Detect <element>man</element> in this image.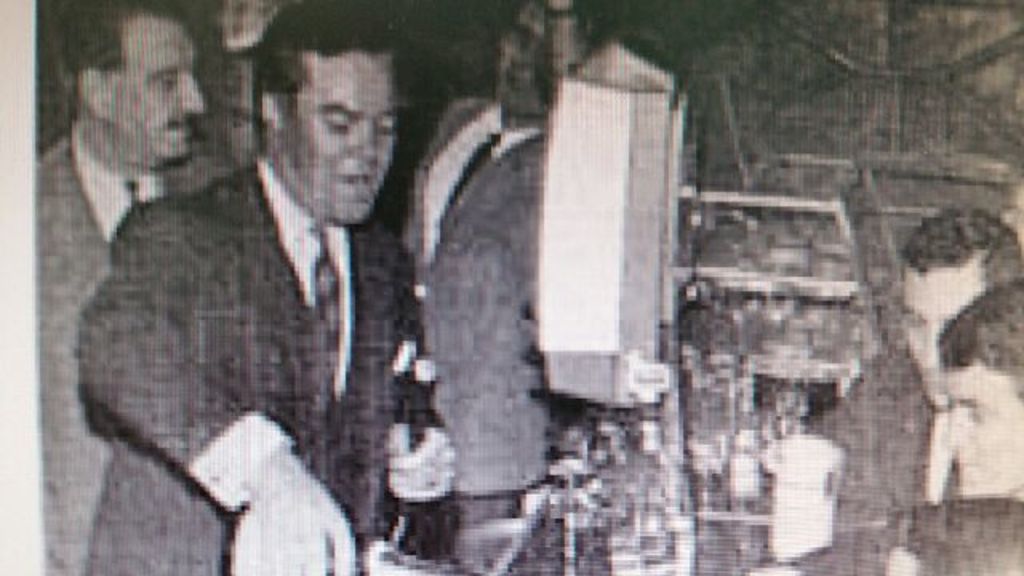
Detection: detection(32, 0, 235, 574).
